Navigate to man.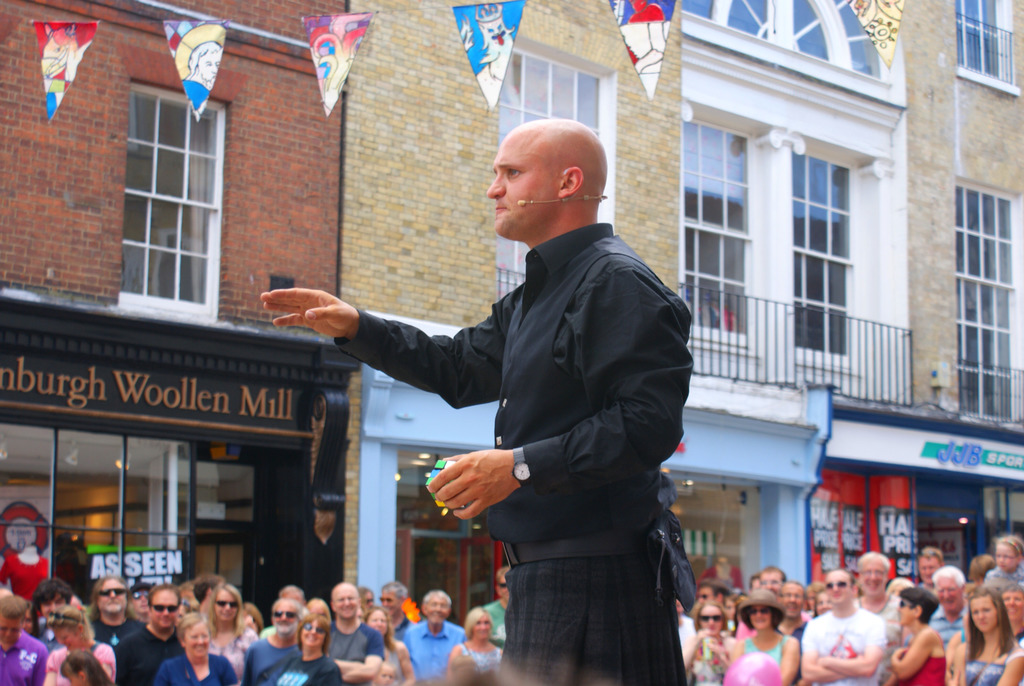
Navigation target: <bbox>88, 572, 144, 647</bbox>.
